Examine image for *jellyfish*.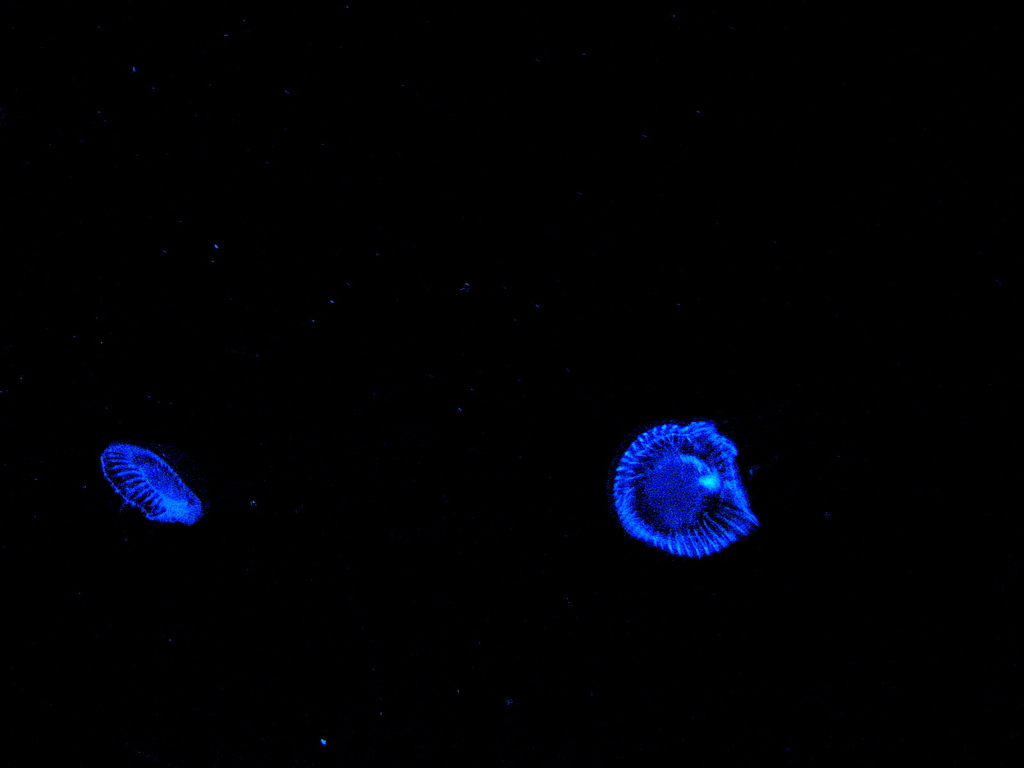
Examination result: x1=611, y1=417, x2=759, y2=555.
